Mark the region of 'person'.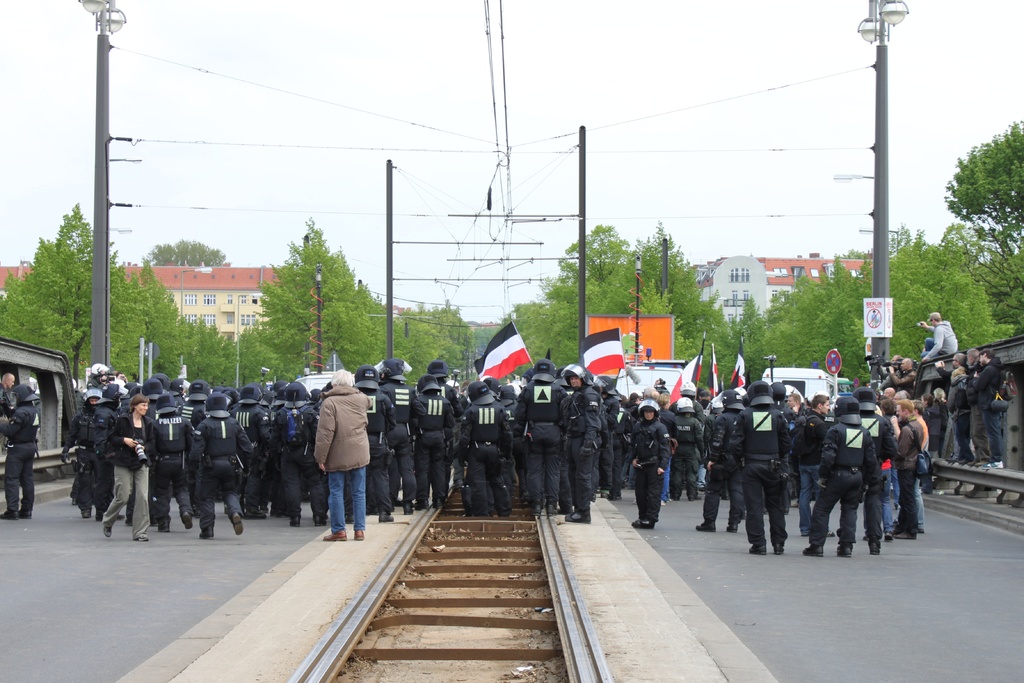
Region: select_region(0, 378, 40, 522).
